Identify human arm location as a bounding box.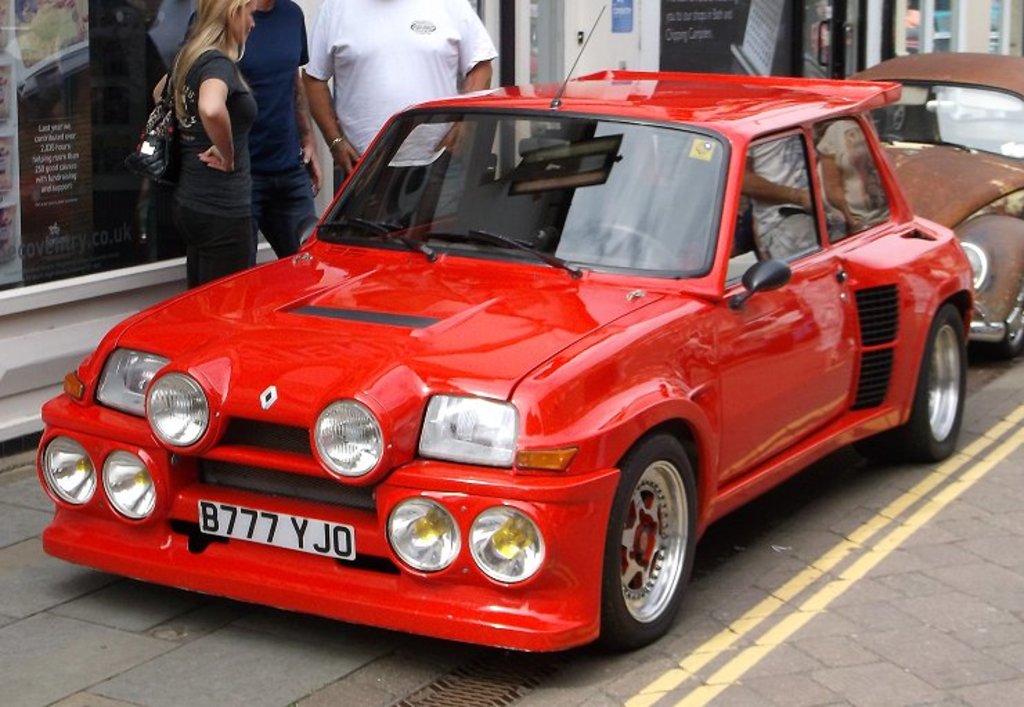
bbox=(147, 72, 167, 111).
